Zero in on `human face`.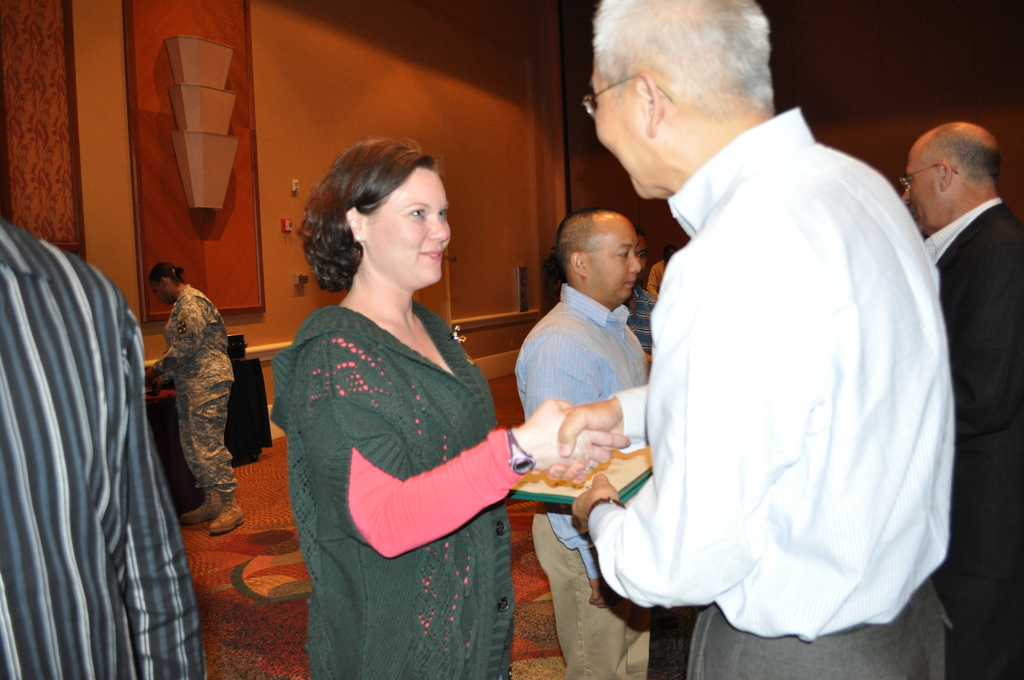
Zeroed in: x1=906 y1=149 x2=935 y2=229.
